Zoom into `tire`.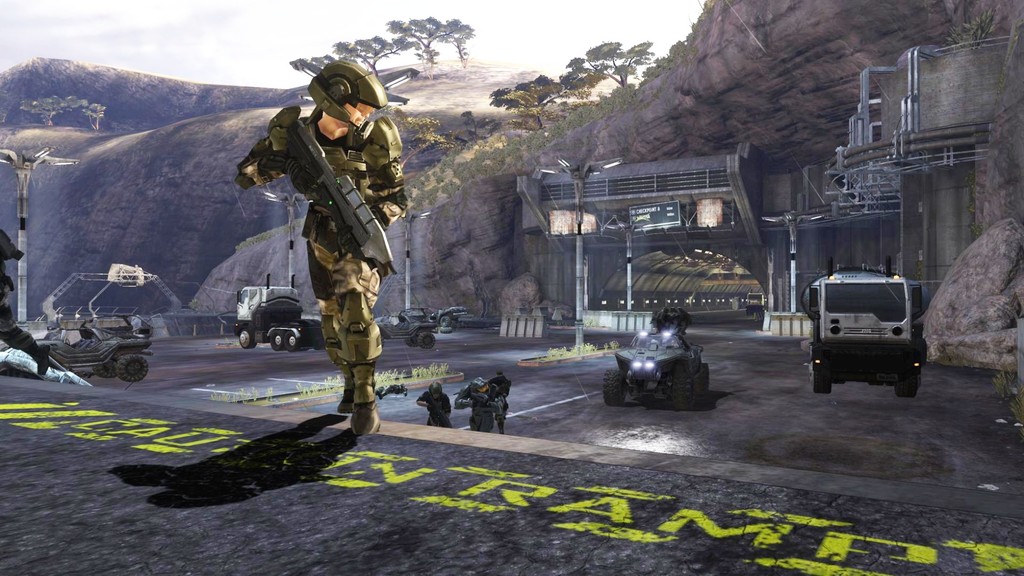
Zoom target: 282,330,299,355.
